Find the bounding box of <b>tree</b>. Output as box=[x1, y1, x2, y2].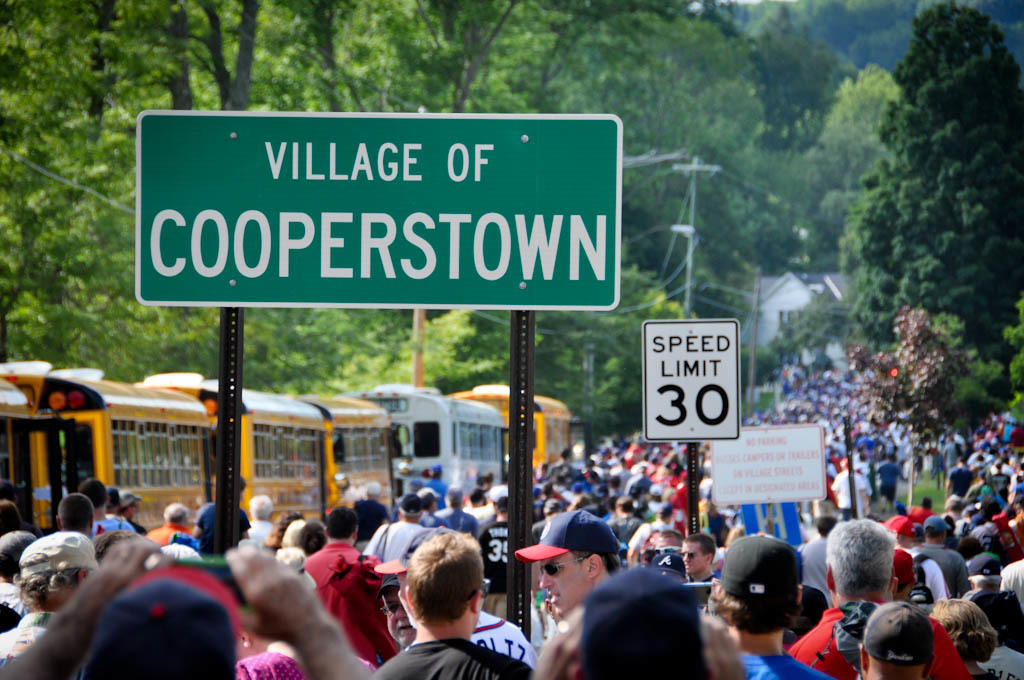
box=[845, 309, 969, 508].
